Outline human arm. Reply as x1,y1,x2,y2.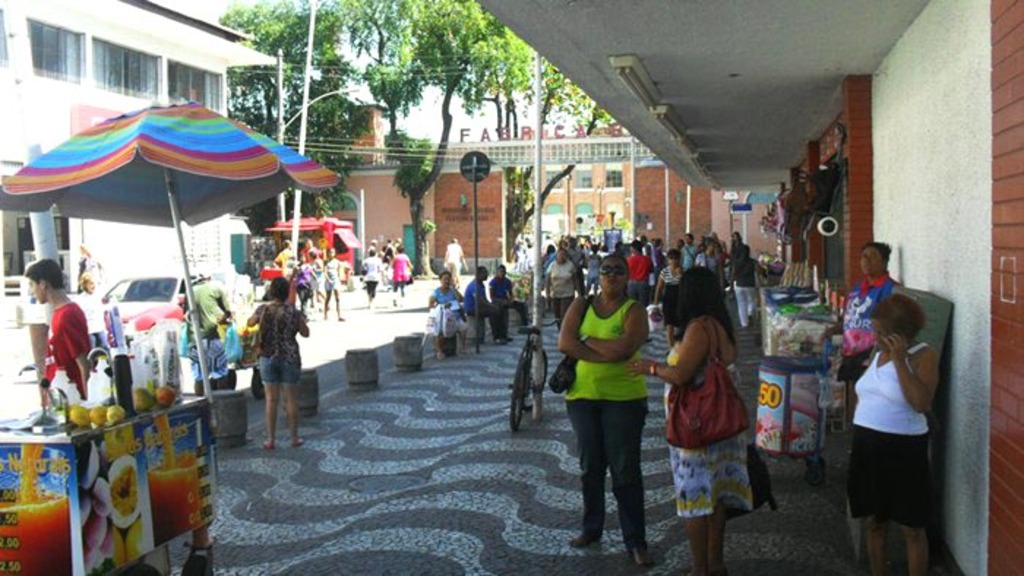
611,314,712,393.
